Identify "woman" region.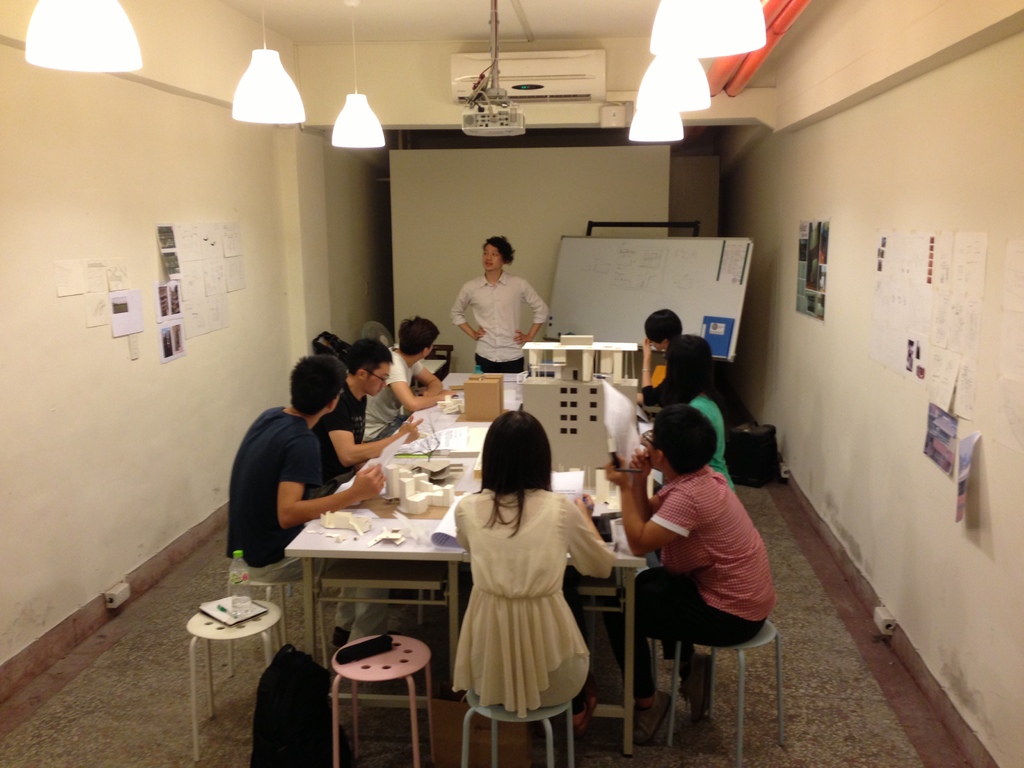
Region: region(630, 305, 679, 407).
